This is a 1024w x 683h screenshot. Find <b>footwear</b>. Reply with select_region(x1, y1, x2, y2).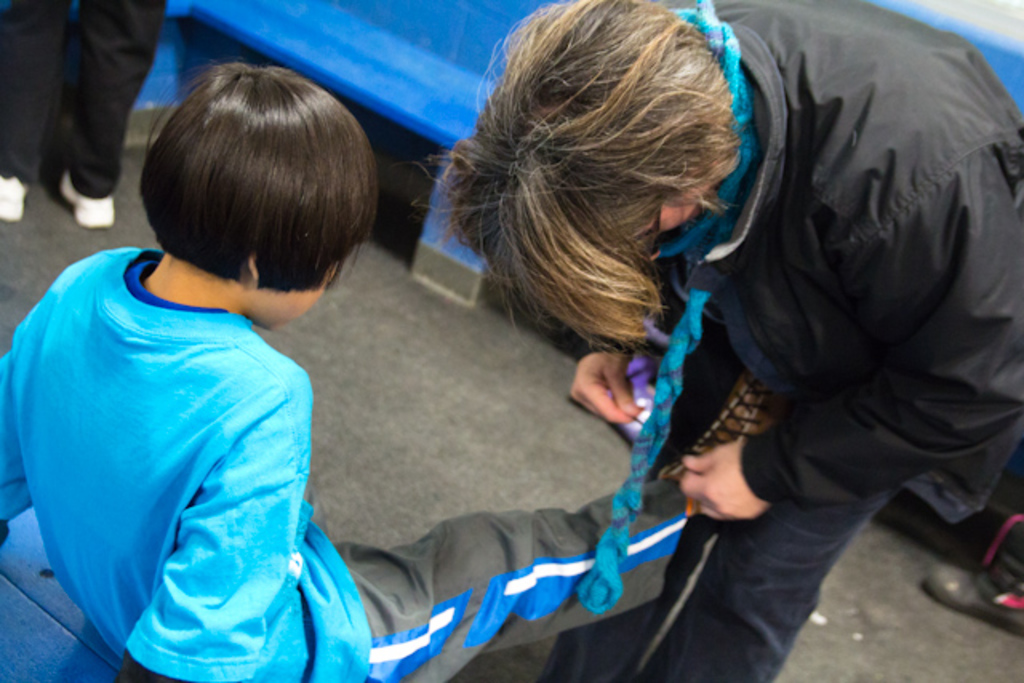
select_region(0, 179, 26, 227).
